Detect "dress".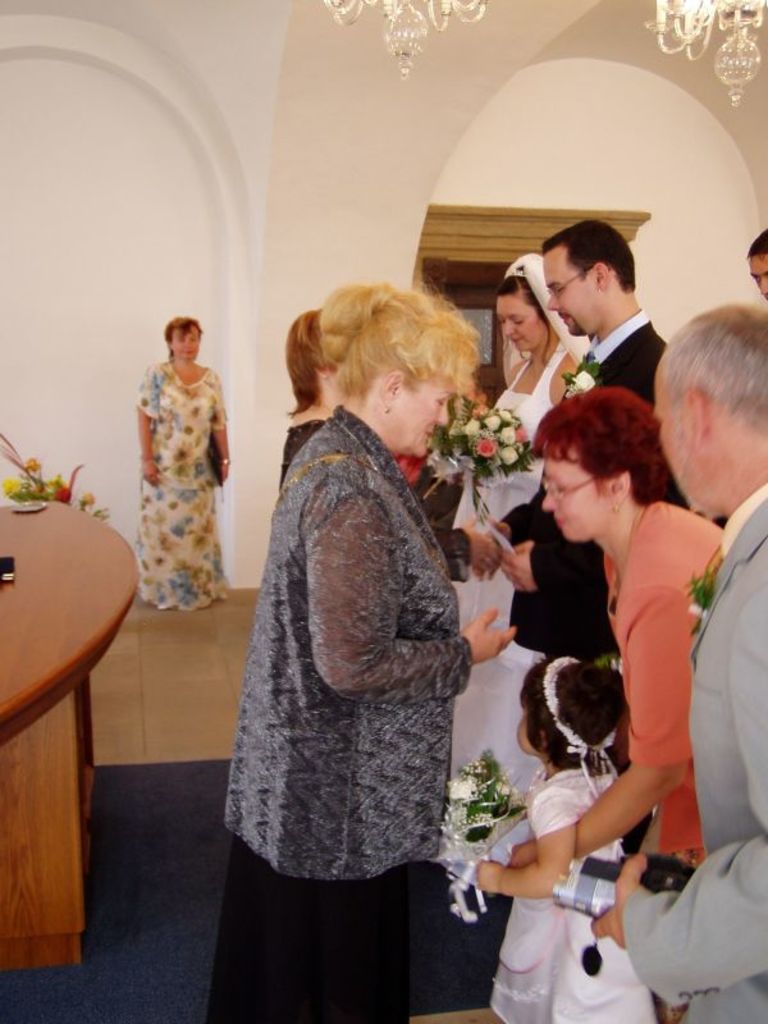
Detected at (left=439, top=330, right=589, bottom=883).
